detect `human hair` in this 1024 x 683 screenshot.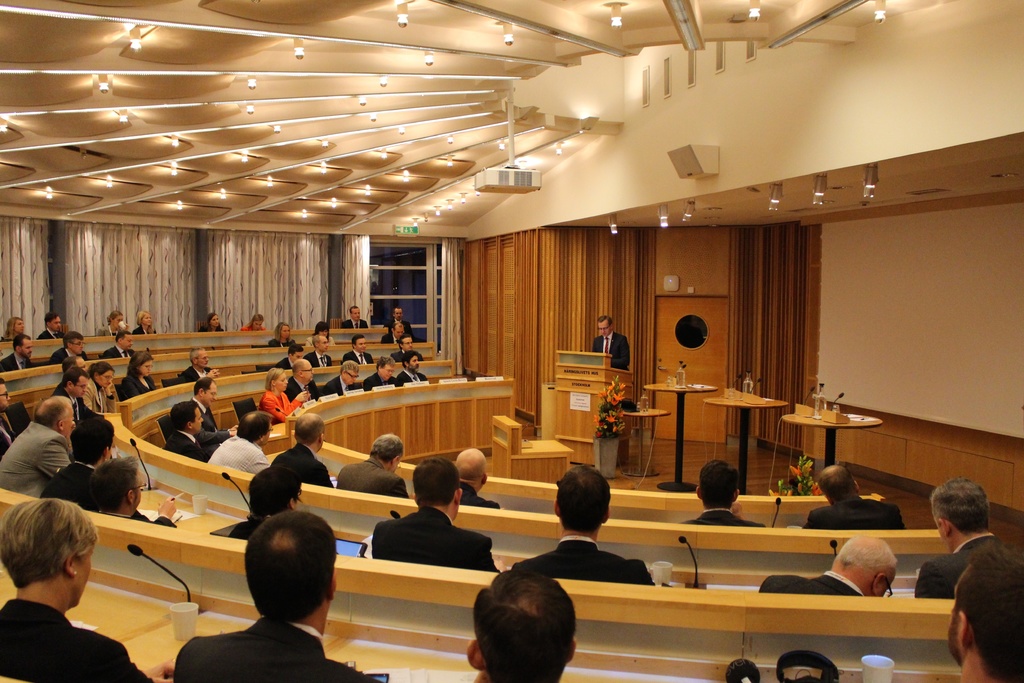
Detection: bbox(314, 322, 331, 340).
